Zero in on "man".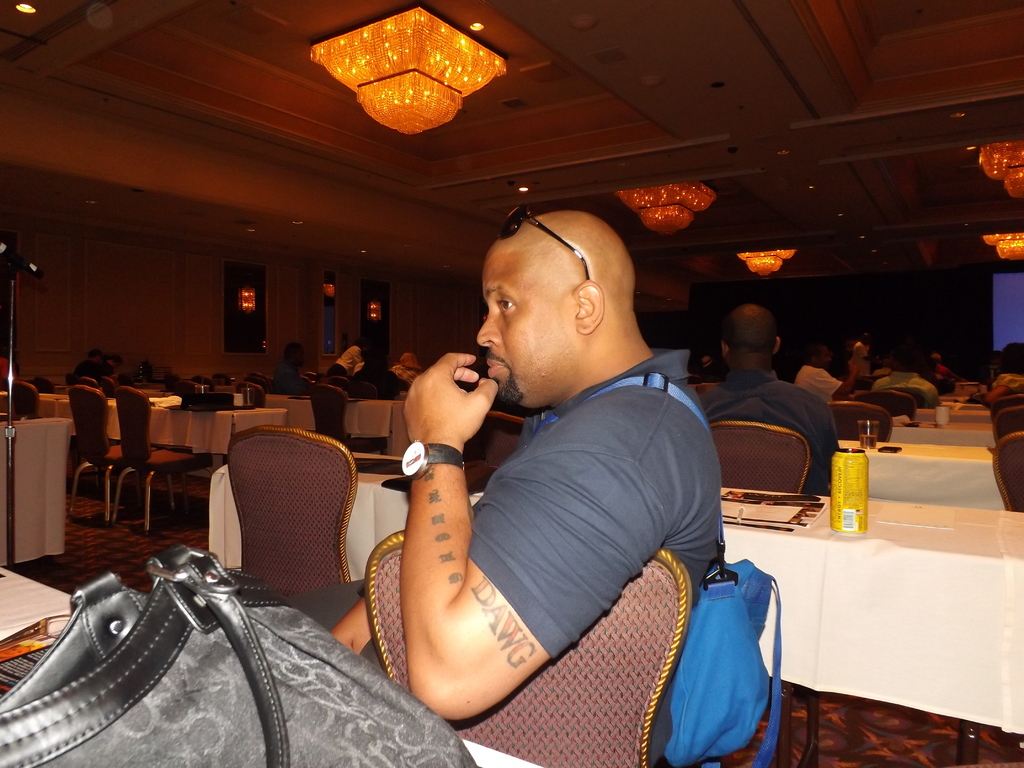
Zeroed in: 316:191:769:758.
